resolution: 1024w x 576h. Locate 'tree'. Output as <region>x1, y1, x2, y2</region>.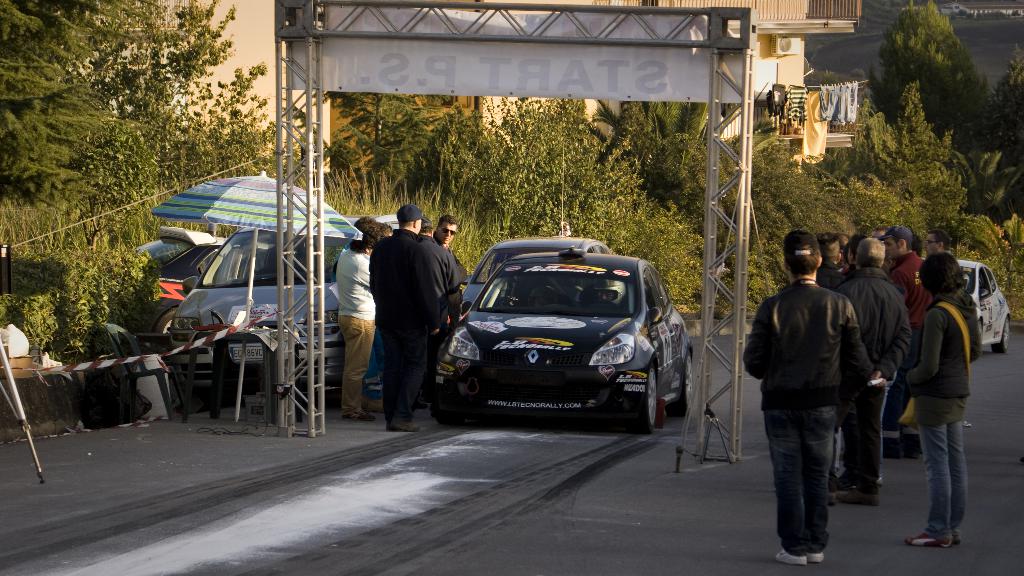
<region>320, 99, 707, 315</region>.
